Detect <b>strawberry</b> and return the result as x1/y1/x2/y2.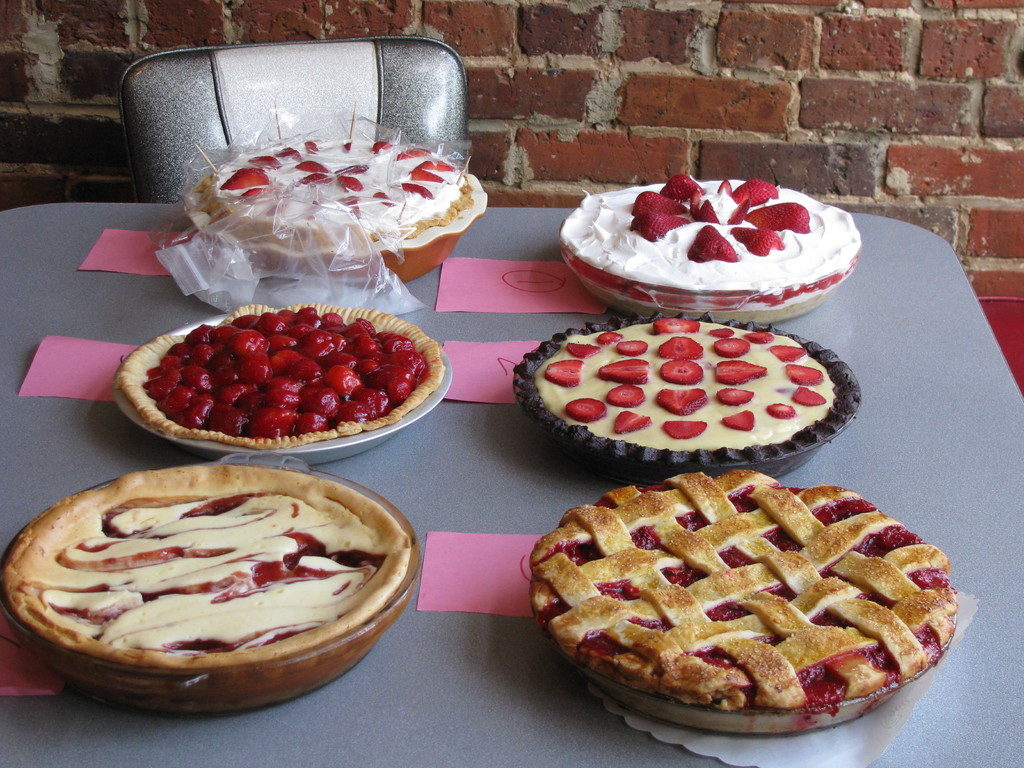
717/179/735/195.
